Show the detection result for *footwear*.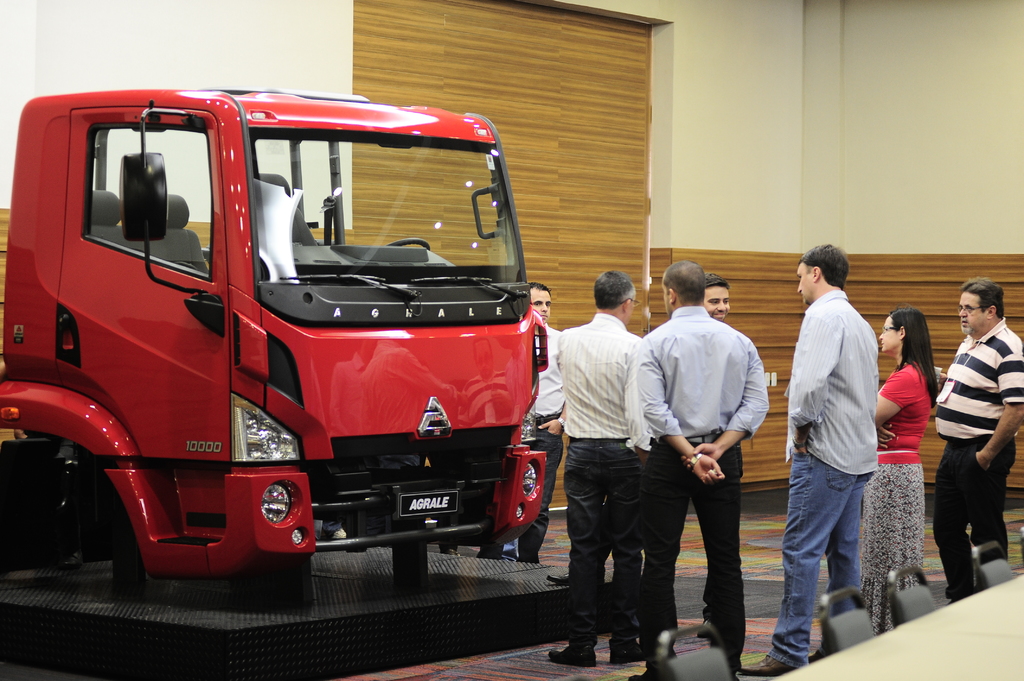
810 648 824 663.
